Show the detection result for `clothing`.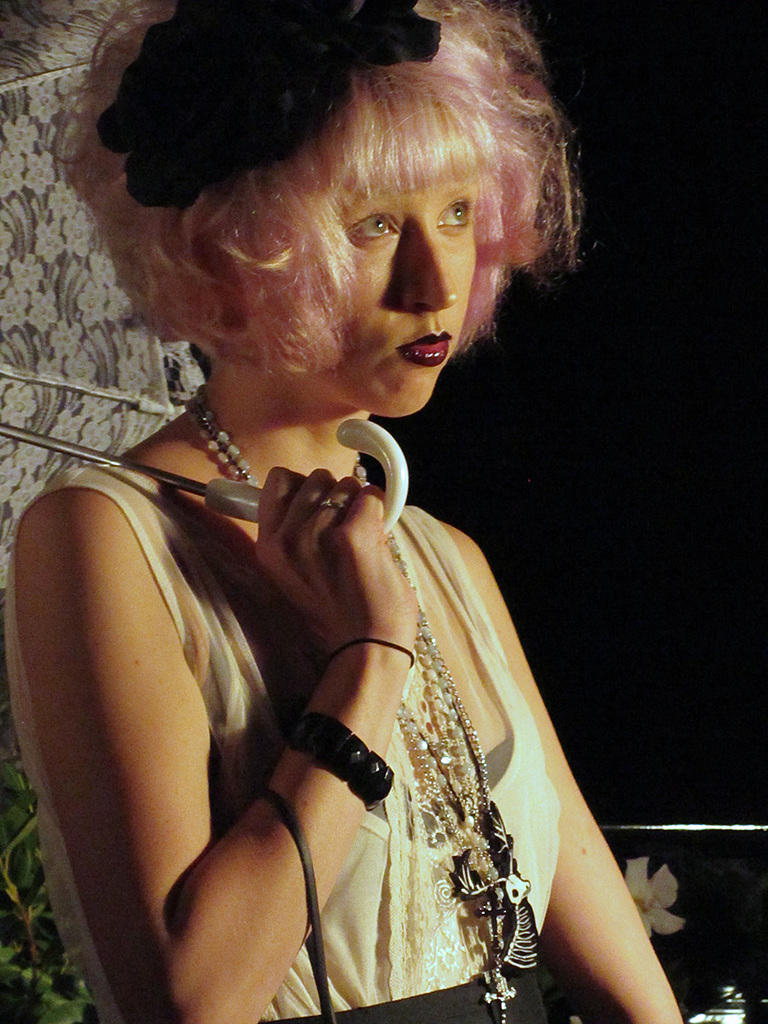
[x1=4, y1=452, x2=553, y2=1023].
